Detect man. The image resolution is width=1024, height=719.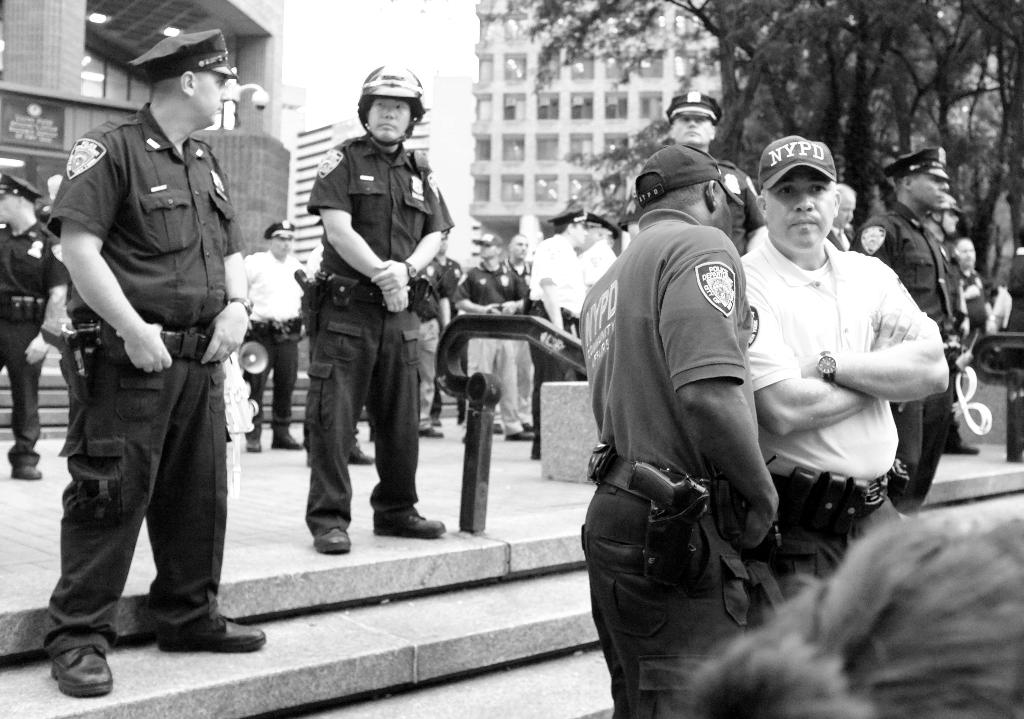
left=31, top=47, right=257, bottom=664.
